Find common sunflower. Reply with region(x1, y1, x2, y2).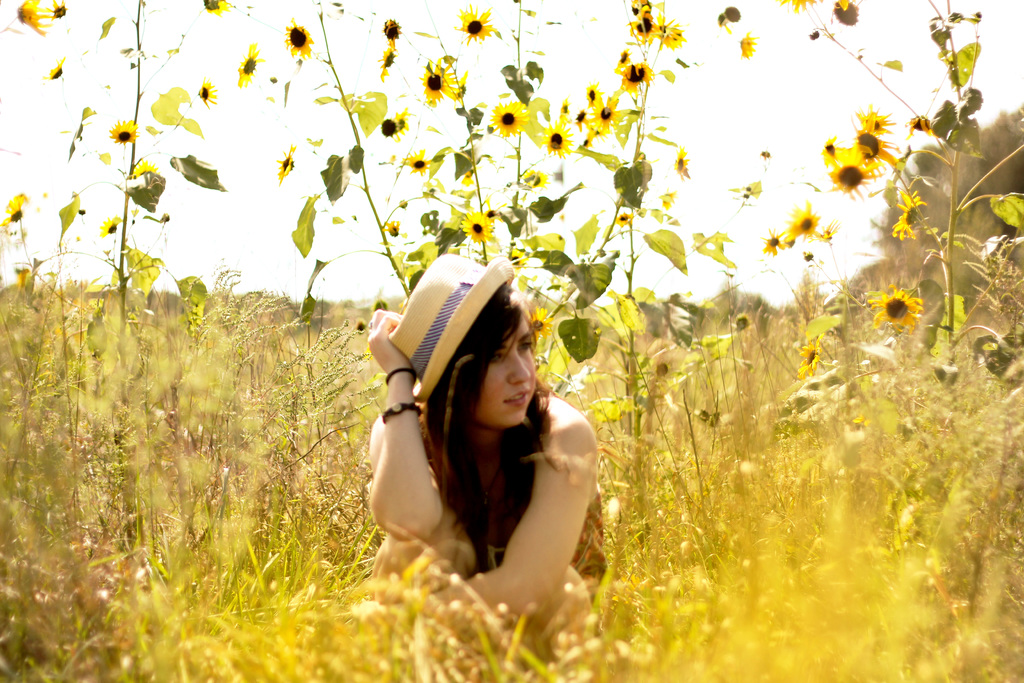
region(1, 199, 28, 224).
